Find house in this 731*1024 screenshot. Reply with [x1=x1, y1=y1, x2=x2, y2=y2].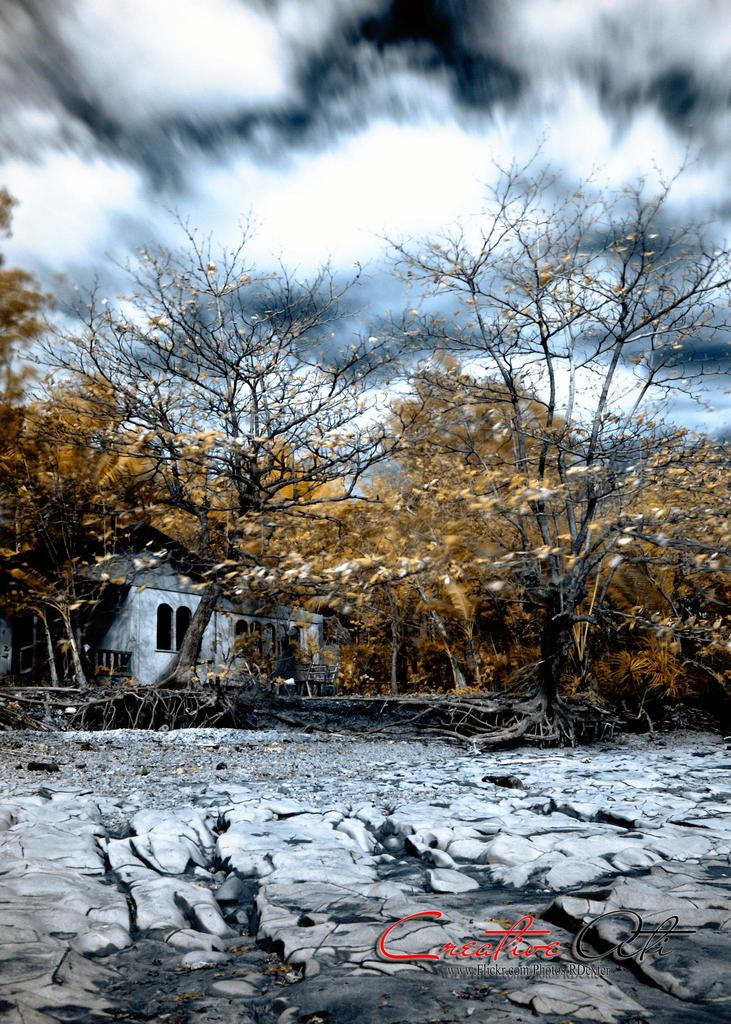
[x1=0, y1=535, x2=359, y2=715].
